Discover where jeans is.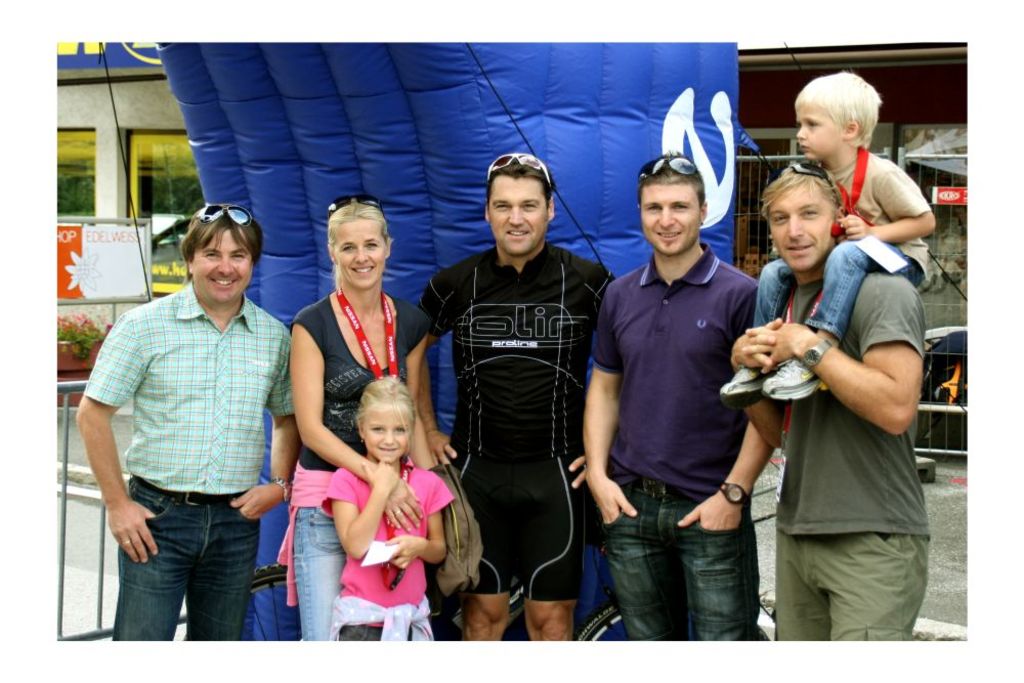
Discovered at crop(604, 475, 755, 643).
